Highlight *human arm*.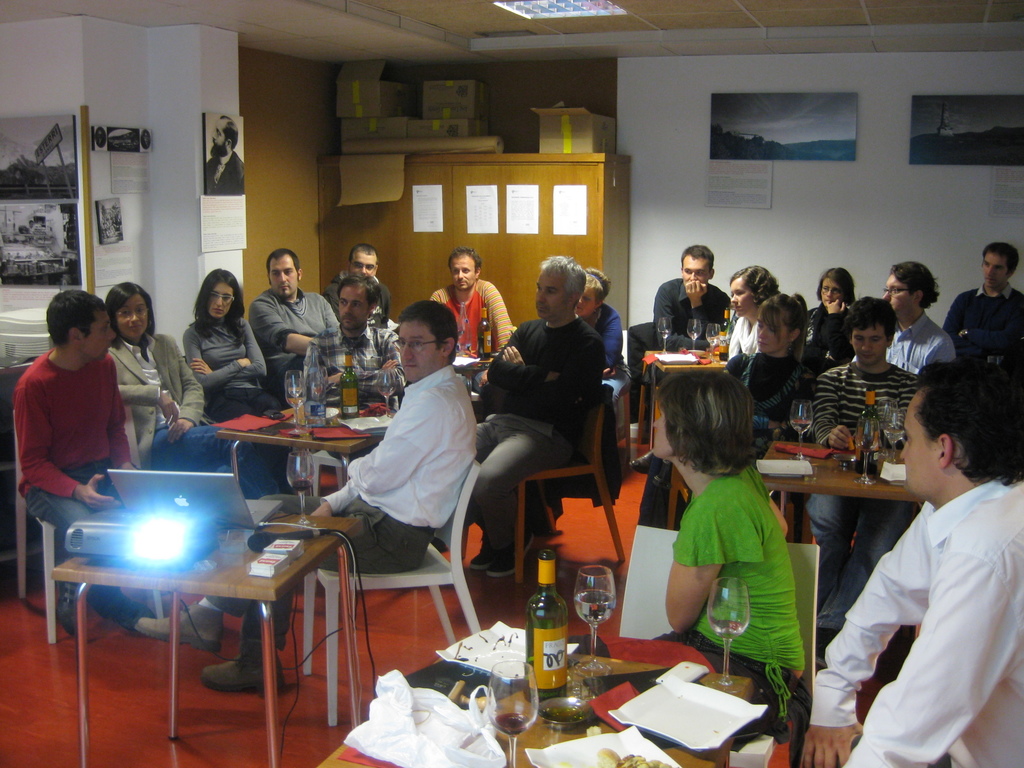
Highlighted region: (x1=290, y1=467, x2=369, y2=522).
